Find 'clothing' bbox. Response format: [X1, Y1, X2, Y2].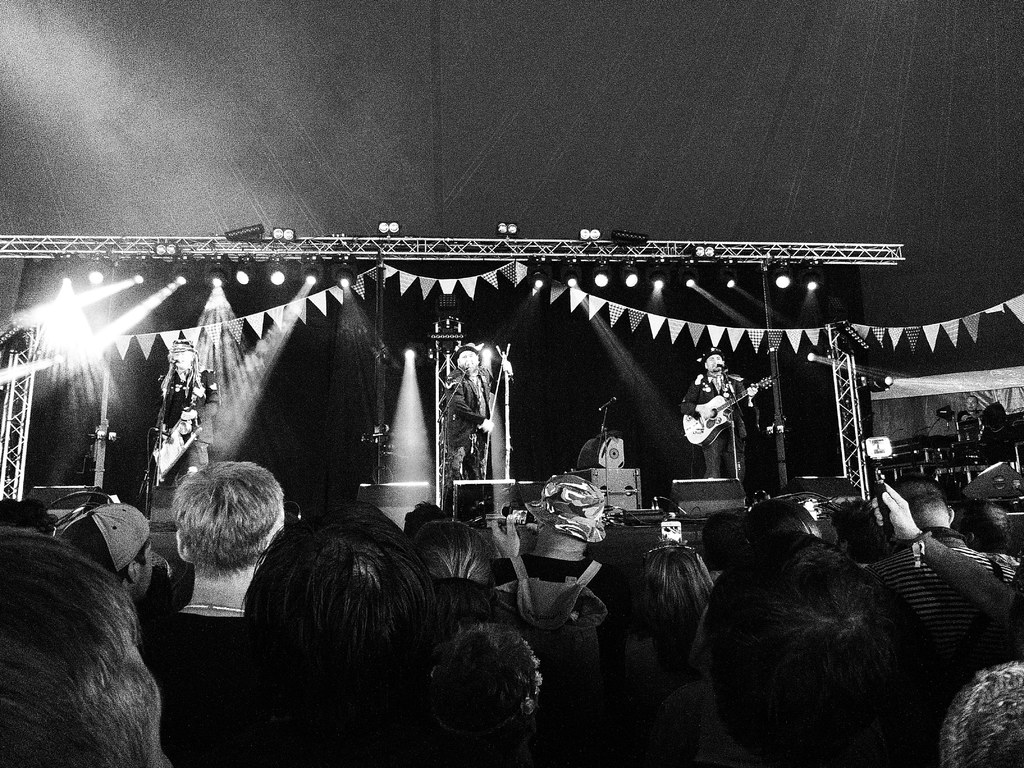
[957, 408, 984, 442].
